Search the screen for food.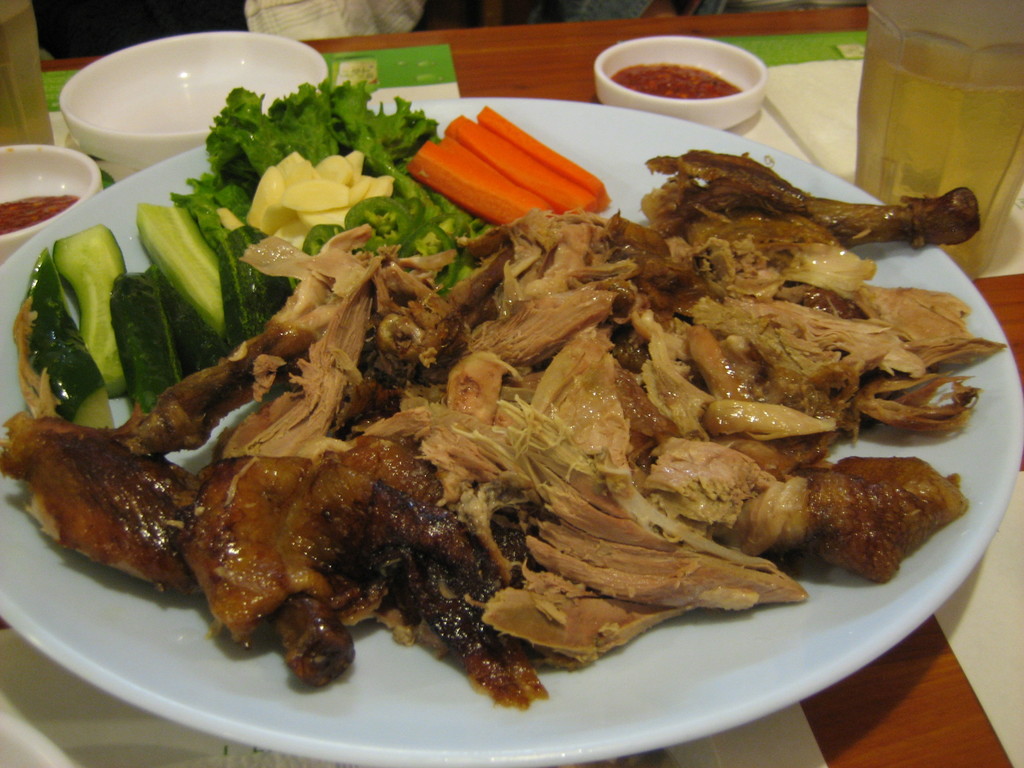
Found at (left=609, top=59, right=746, bottom=101).
